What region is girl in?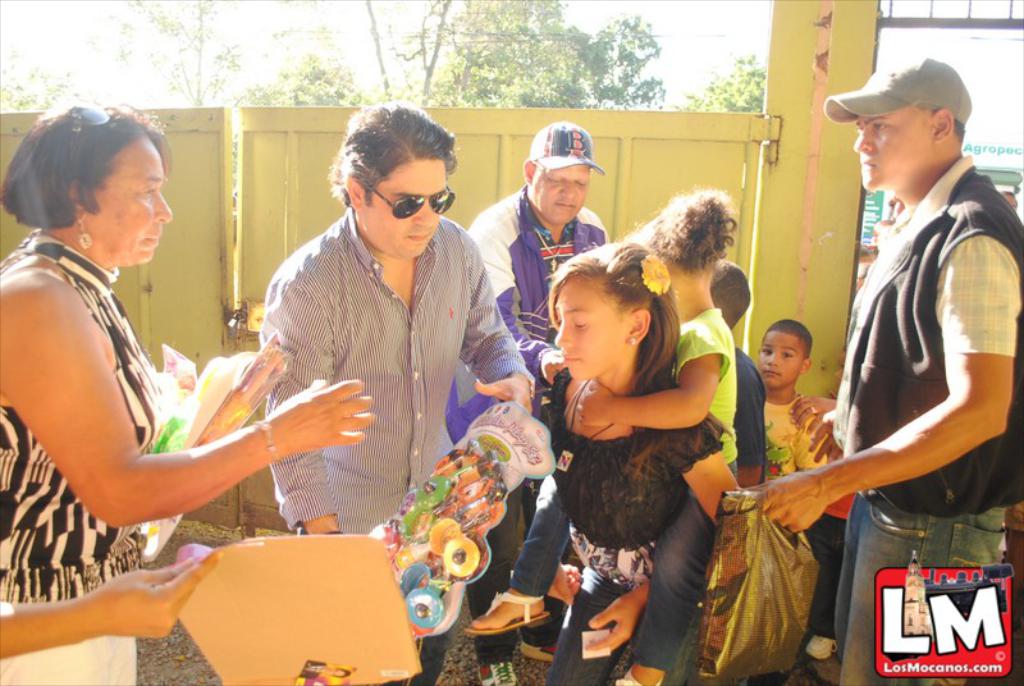
region(532, 230, 750, 685).
